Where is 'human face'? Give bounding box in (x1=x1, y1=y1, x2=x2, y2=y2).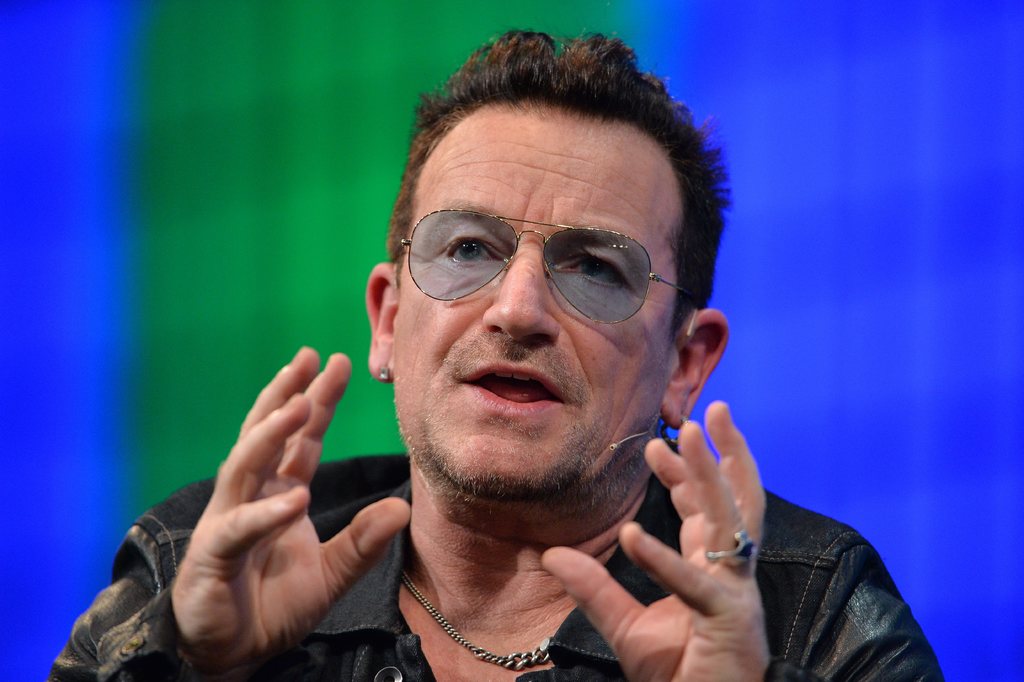
(x1=396, y1=108, x2=684, y2=499).
